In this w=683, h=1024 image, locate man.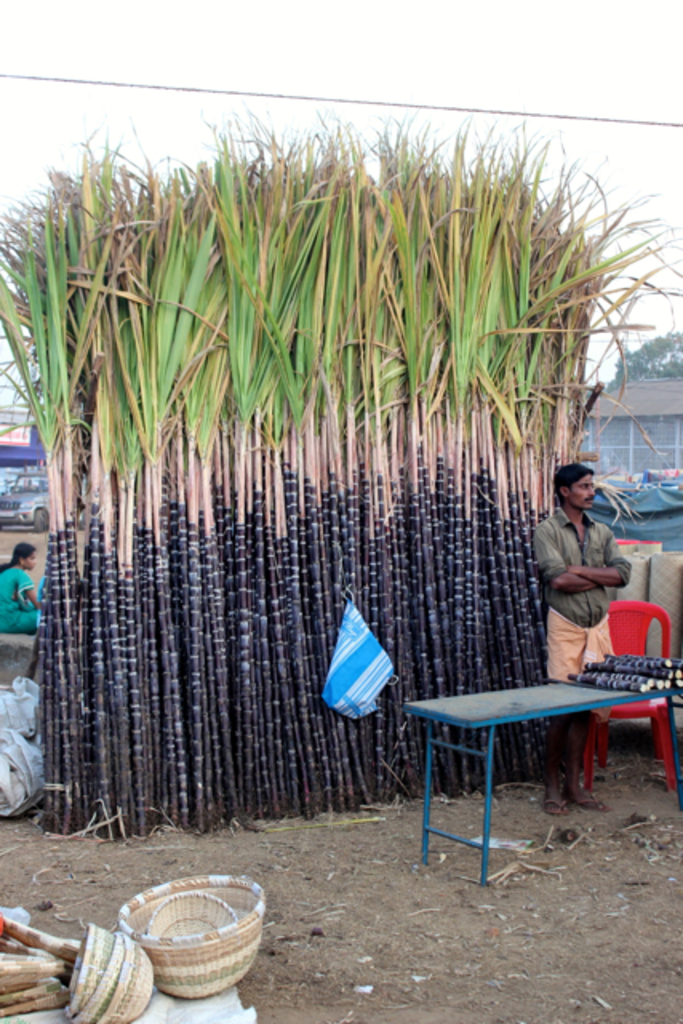
Bounding box: locate(525, 466, 635, 816).
